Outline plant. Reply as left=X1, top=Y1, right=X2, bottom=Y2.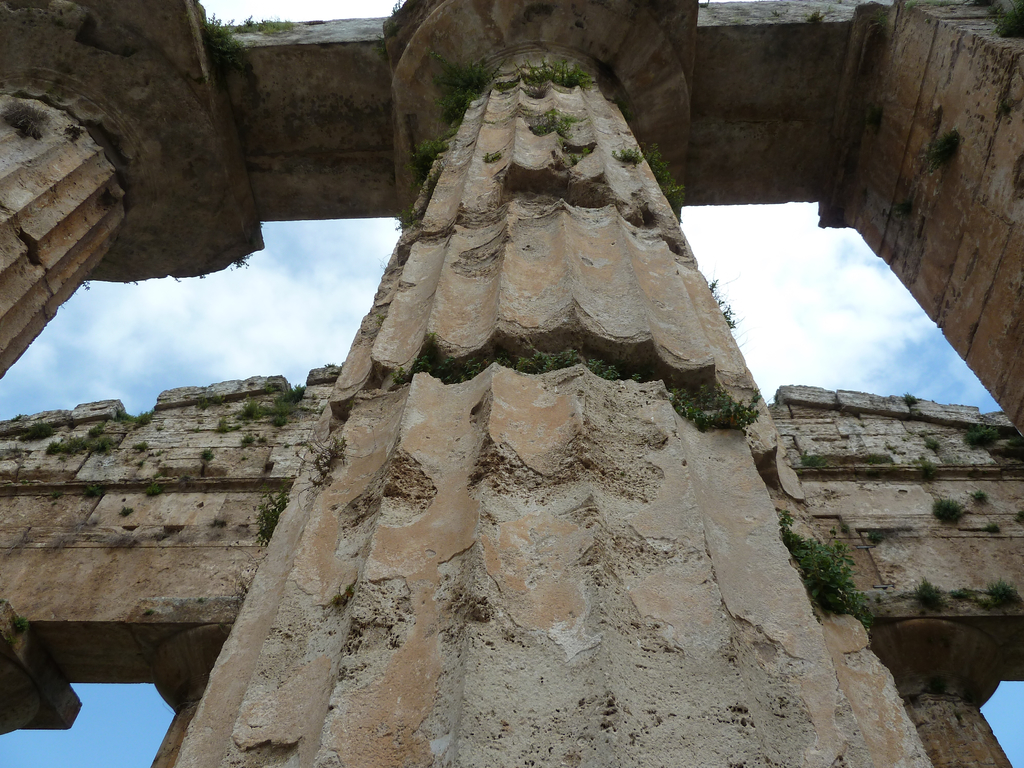
left=801, top=455, right=822, bottom=468.
